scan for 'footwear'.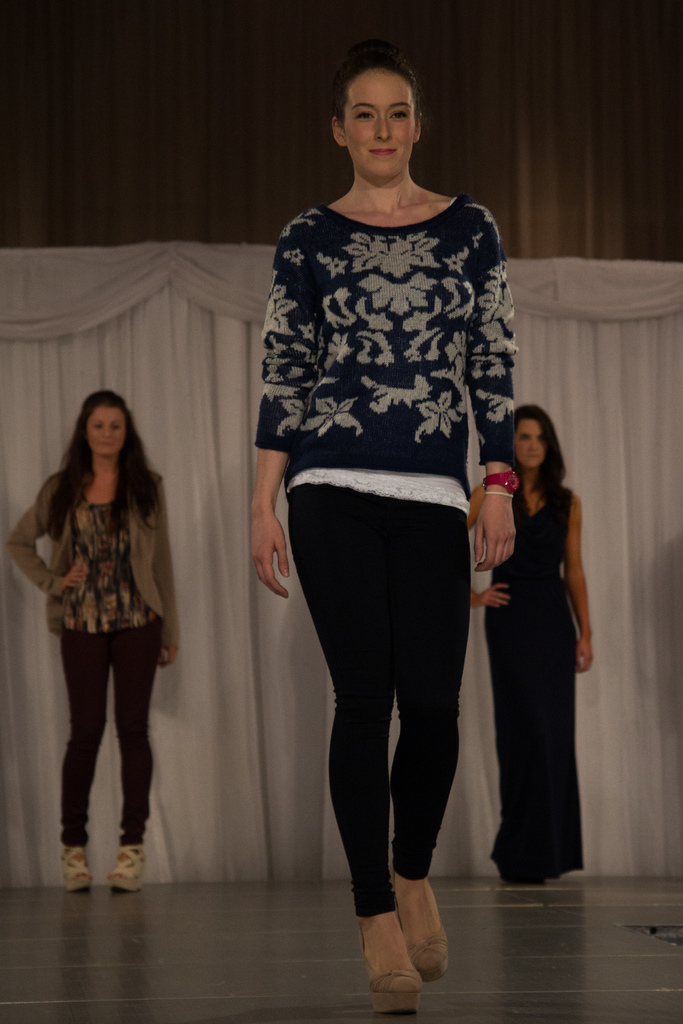
Scan result: 359, 918, 425, 1018.
